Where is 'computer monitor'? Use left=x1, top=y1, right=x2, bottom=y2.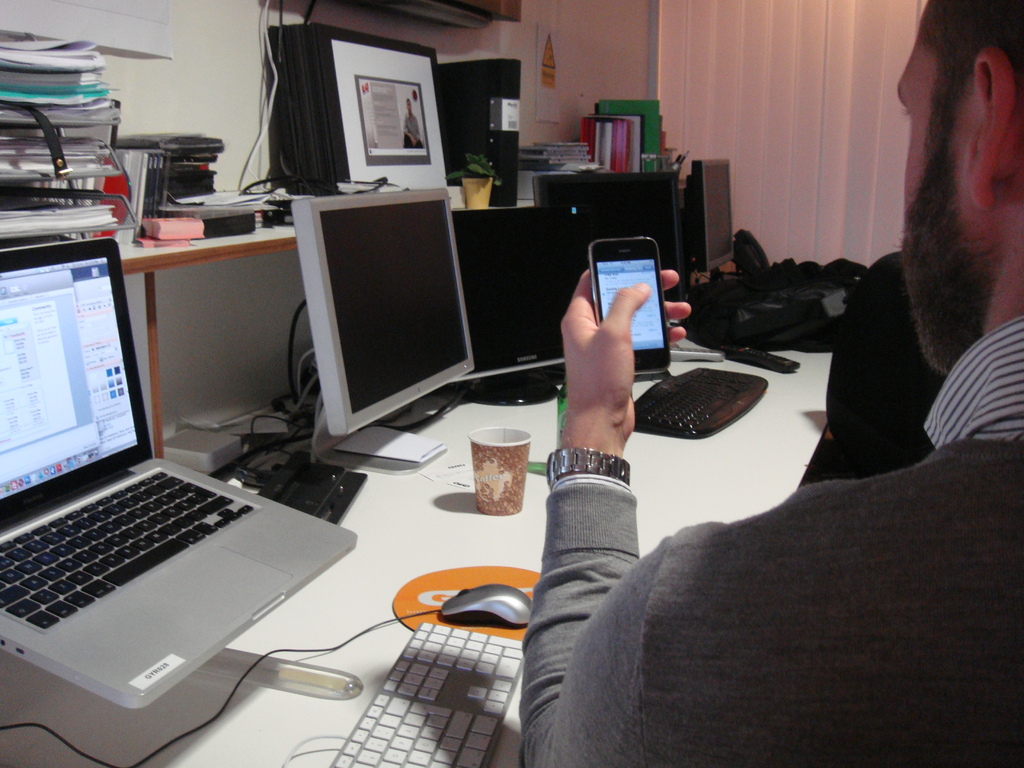
left=442, top=190, right=587, bottom=396.
